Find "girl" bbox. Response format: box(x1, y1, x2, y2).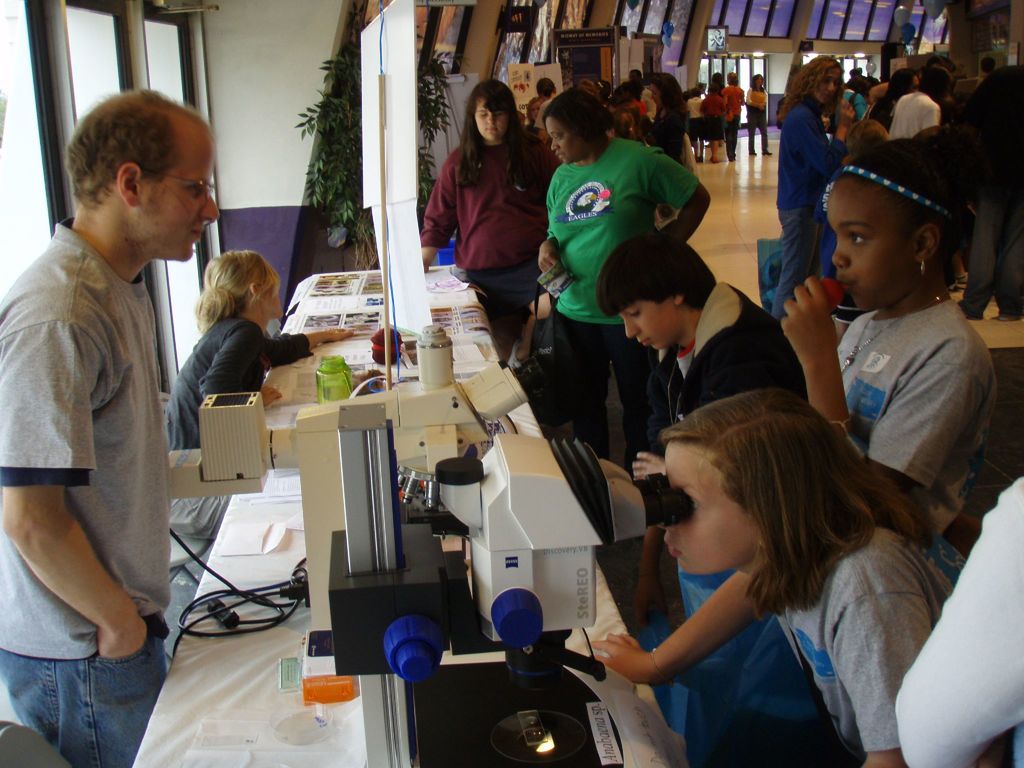
box(588, 387, 1013, 767).
